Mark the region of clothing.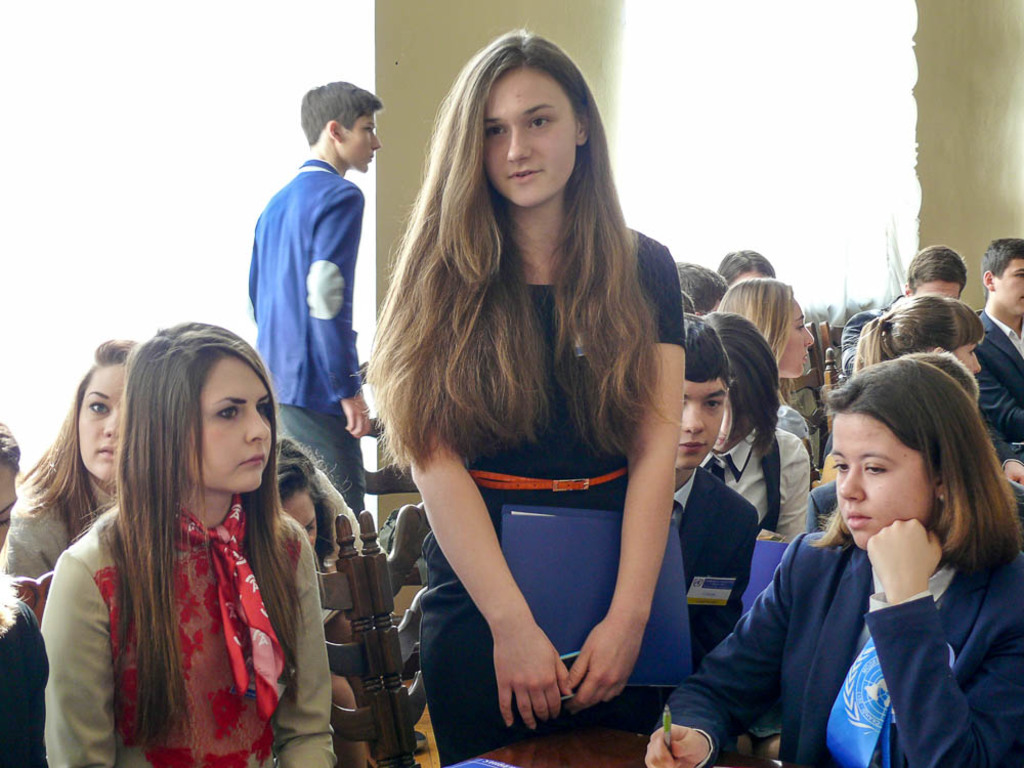
Region: (830,300,885,406).
